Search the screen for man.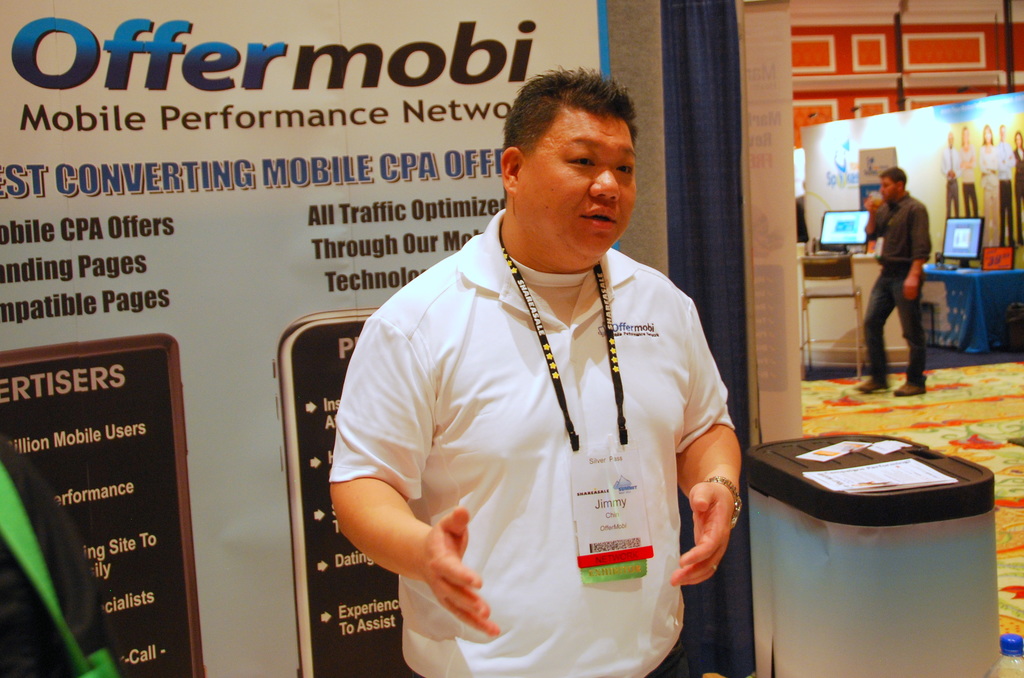
Found at bbox=(318, 56, 764, 670).
